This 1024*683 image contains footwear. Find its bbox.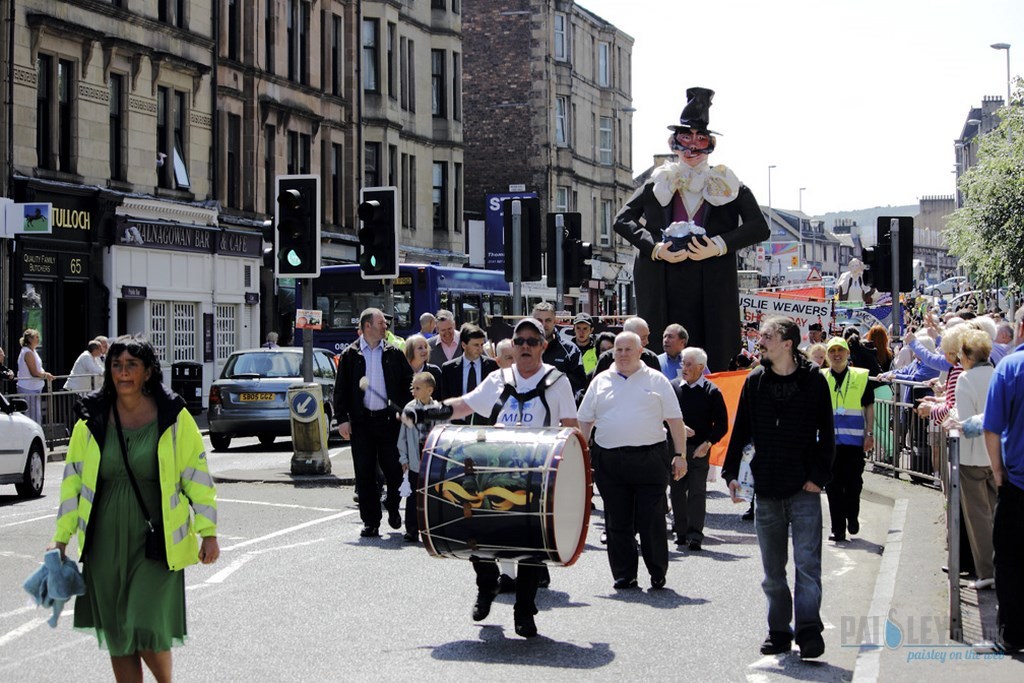
BBox(690, 537, 701, 552).
